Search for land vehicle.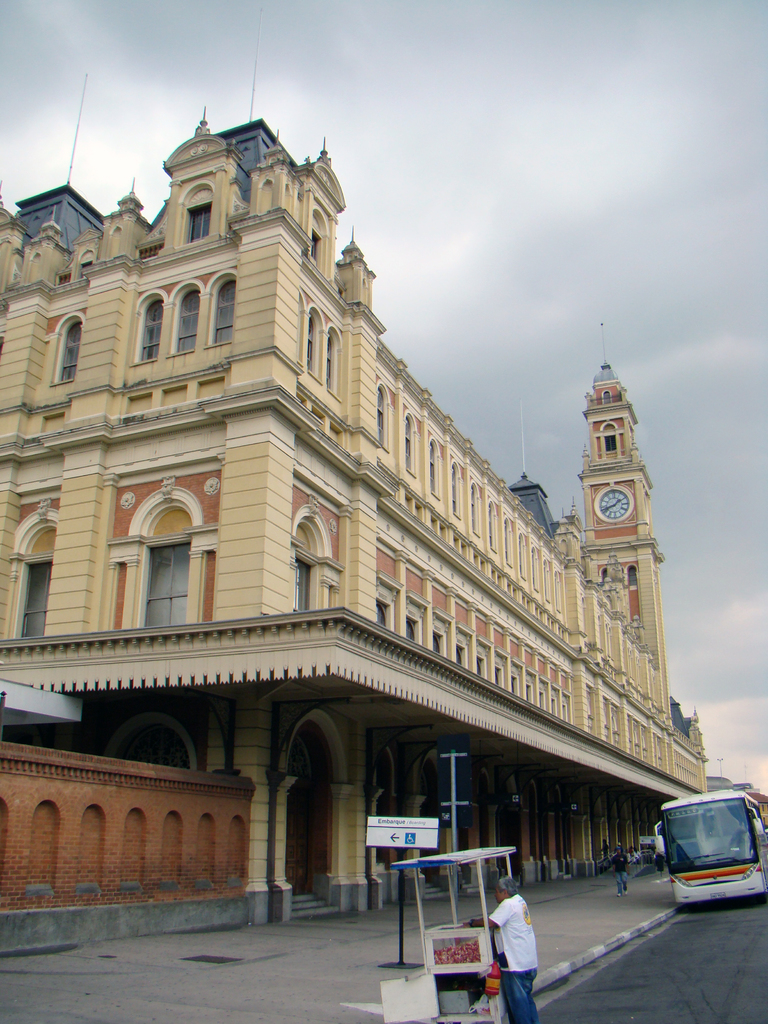
Found at bbox=[650, 790, 767, 906].
